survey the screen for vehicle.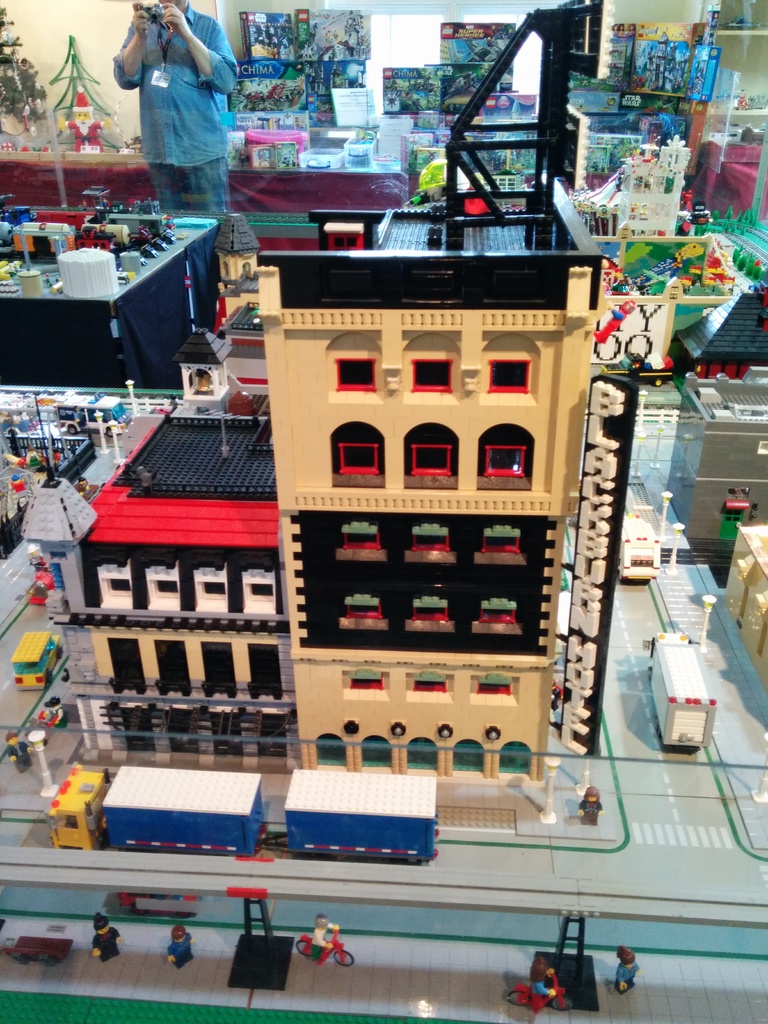
Survey found: <region>623, 509, 660, 583</region>.
